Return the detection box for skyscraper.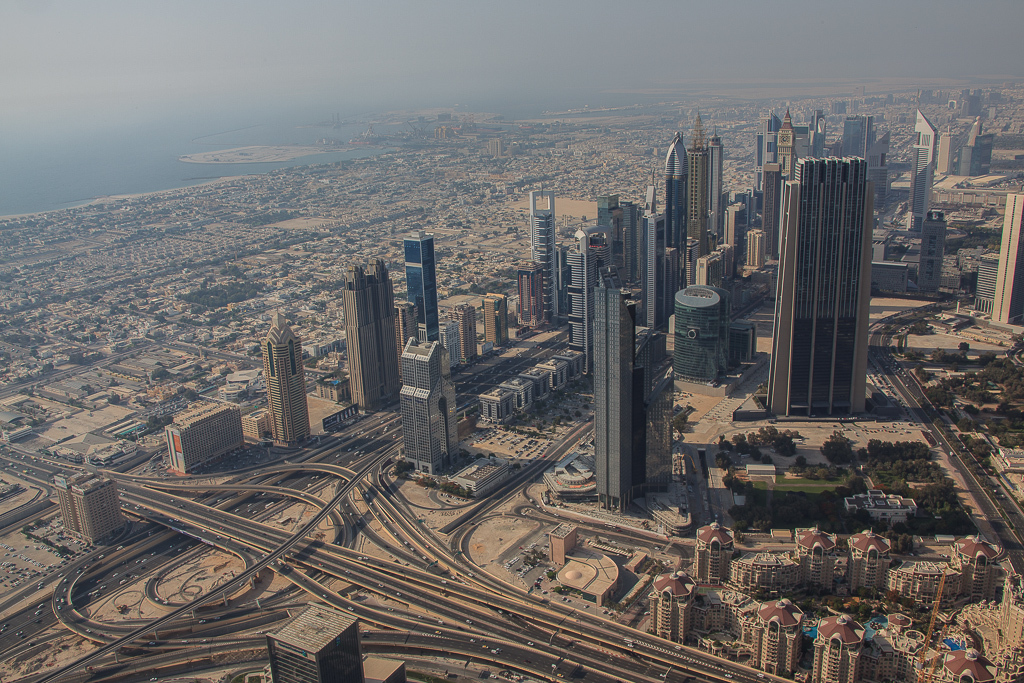
x1=406 y1=230 x2=440 y2=336.
